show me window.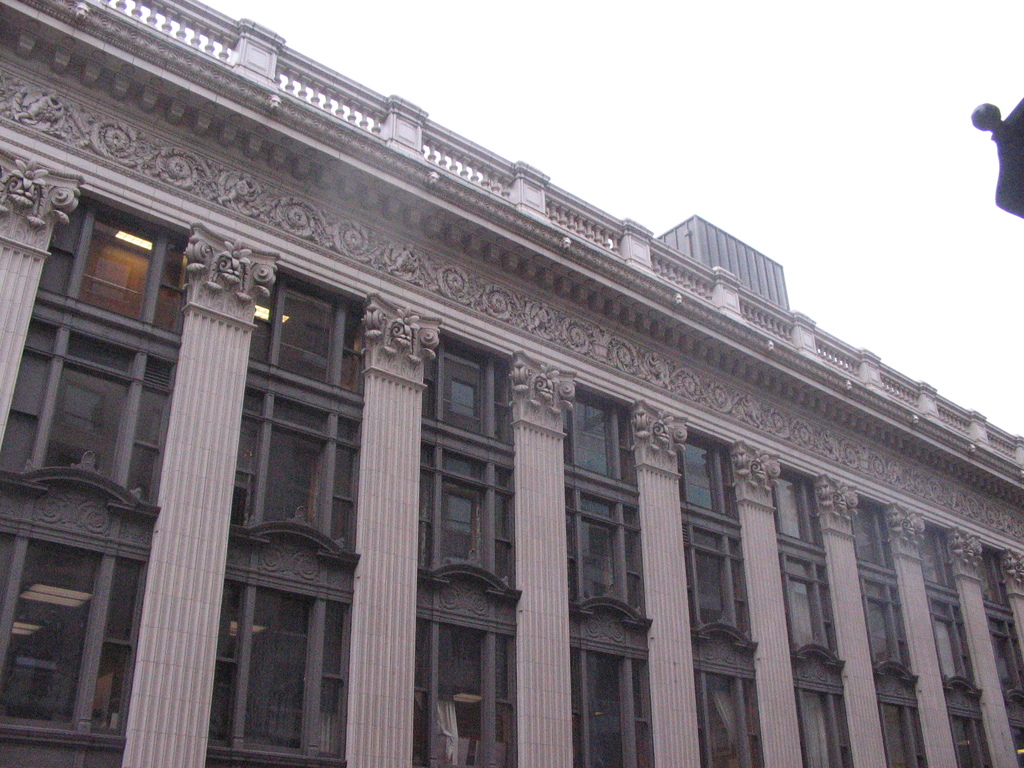
window is here: select_region(921, 522, 999, 767).
